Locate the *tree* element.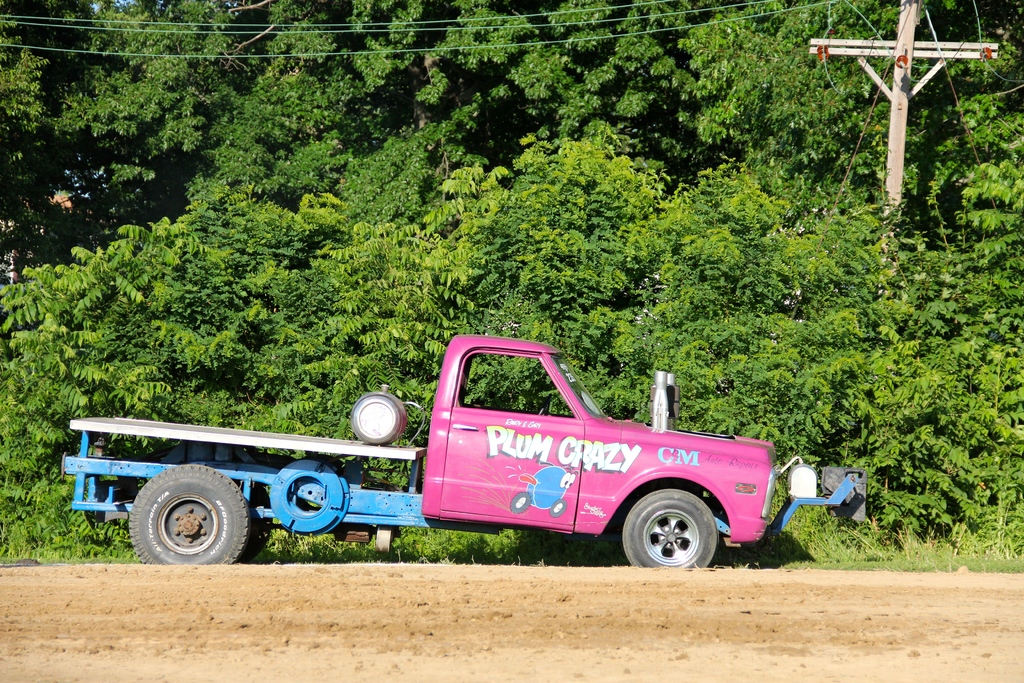
Element bbox: l=488, t=133, r=663, b=331.
